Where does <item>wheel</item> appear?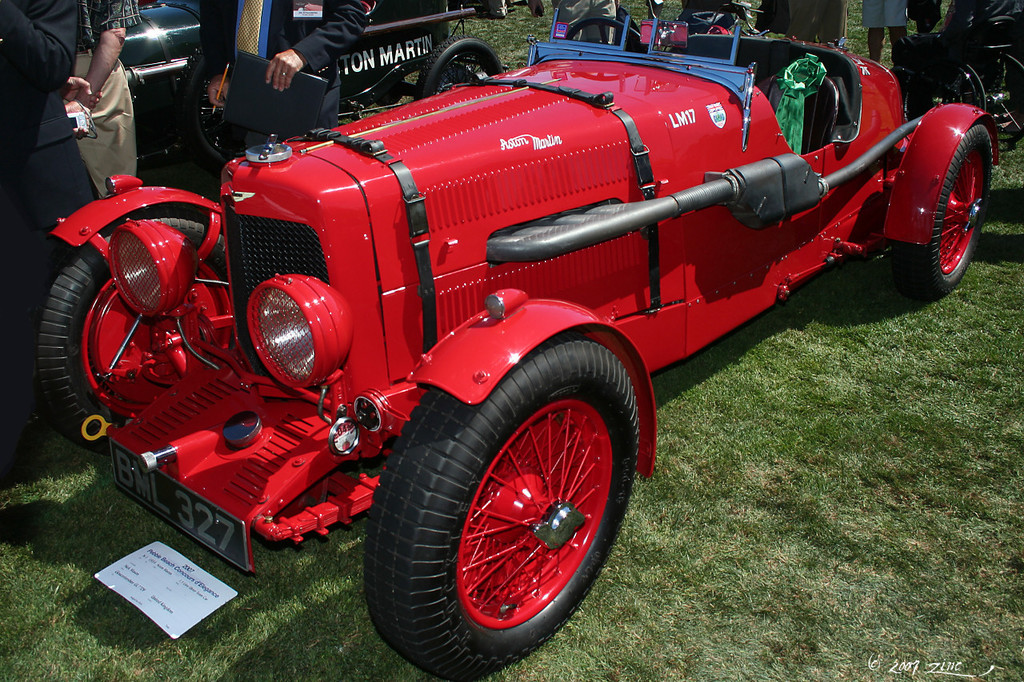
Appears at box(30, 219, 230, 451).
